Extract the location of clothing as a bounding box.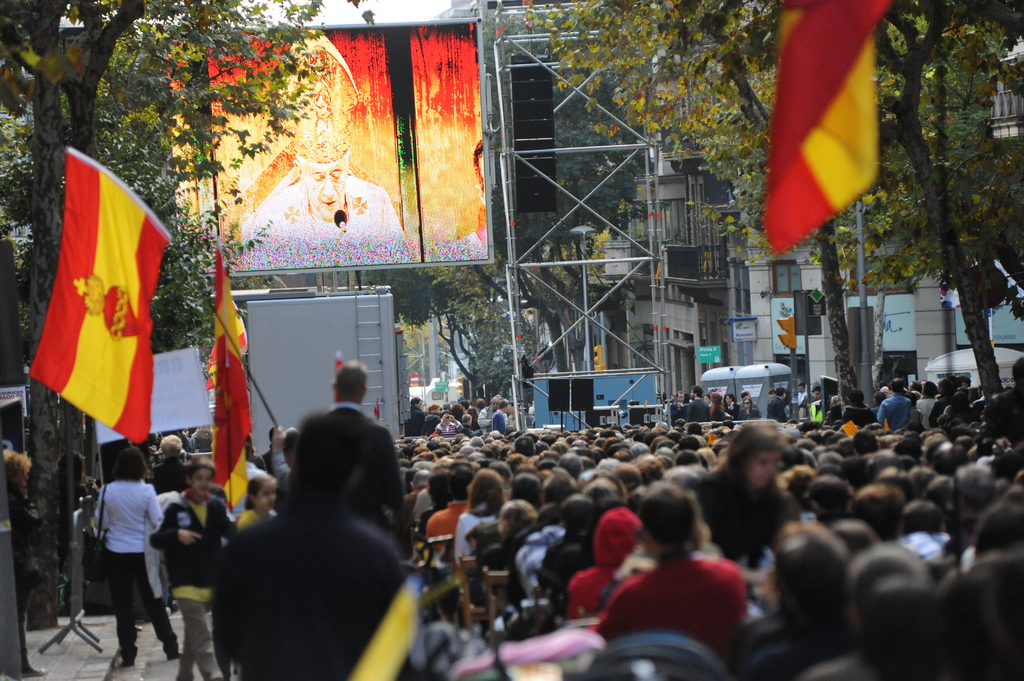
bbox=[93, 473, 161, 672].
